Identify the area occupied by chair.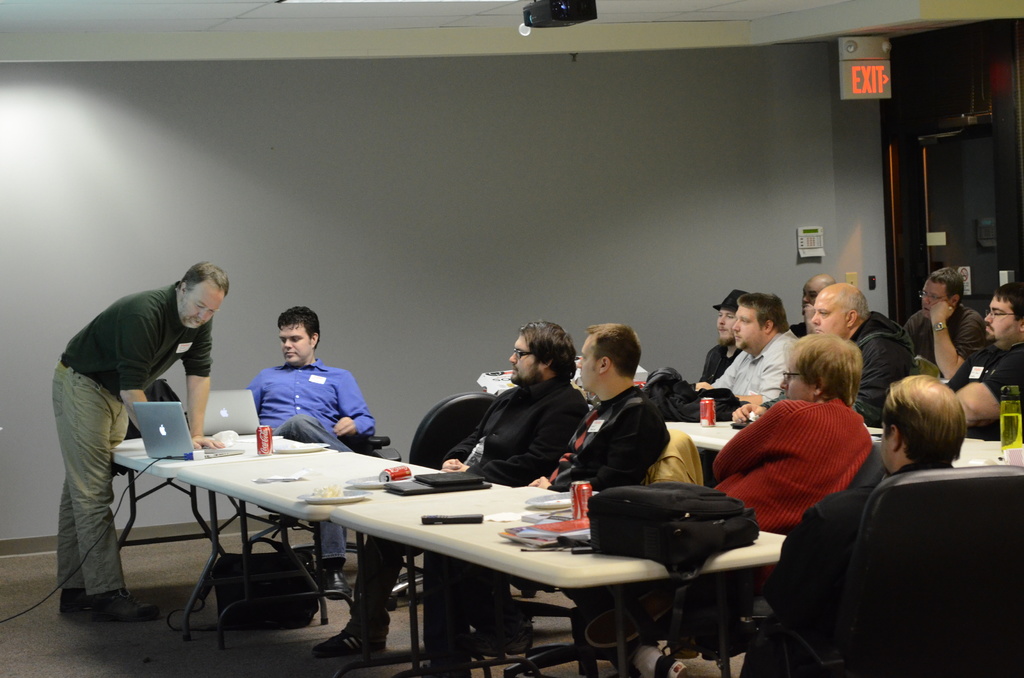
Area: left=801, top=472, right=1012, bottom=666.
